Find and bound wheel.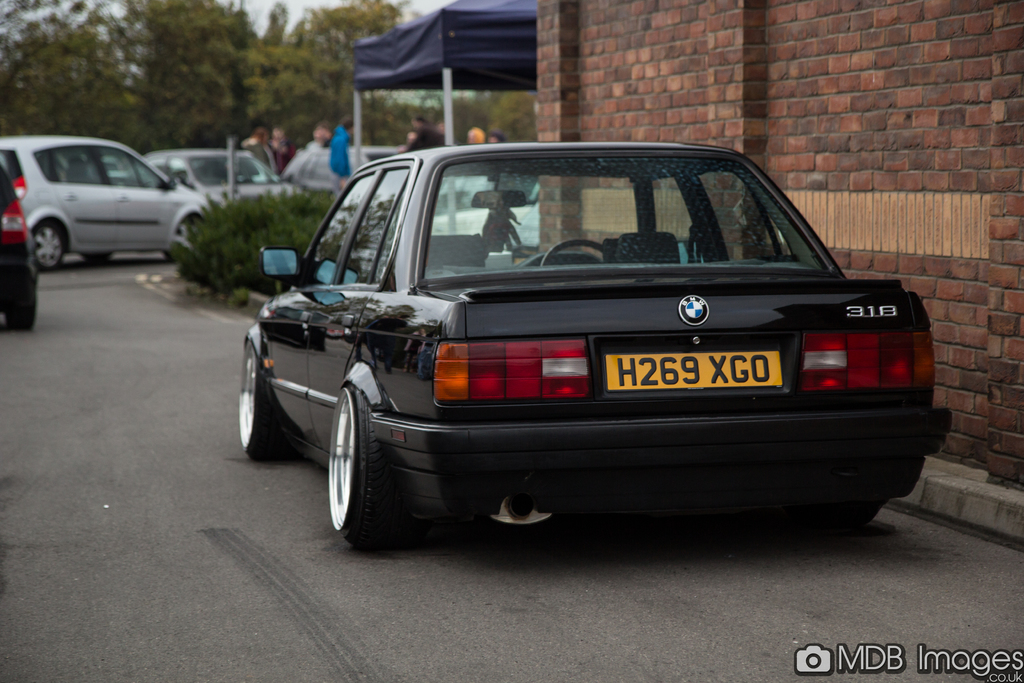
Bound: 804 461 886 529.
